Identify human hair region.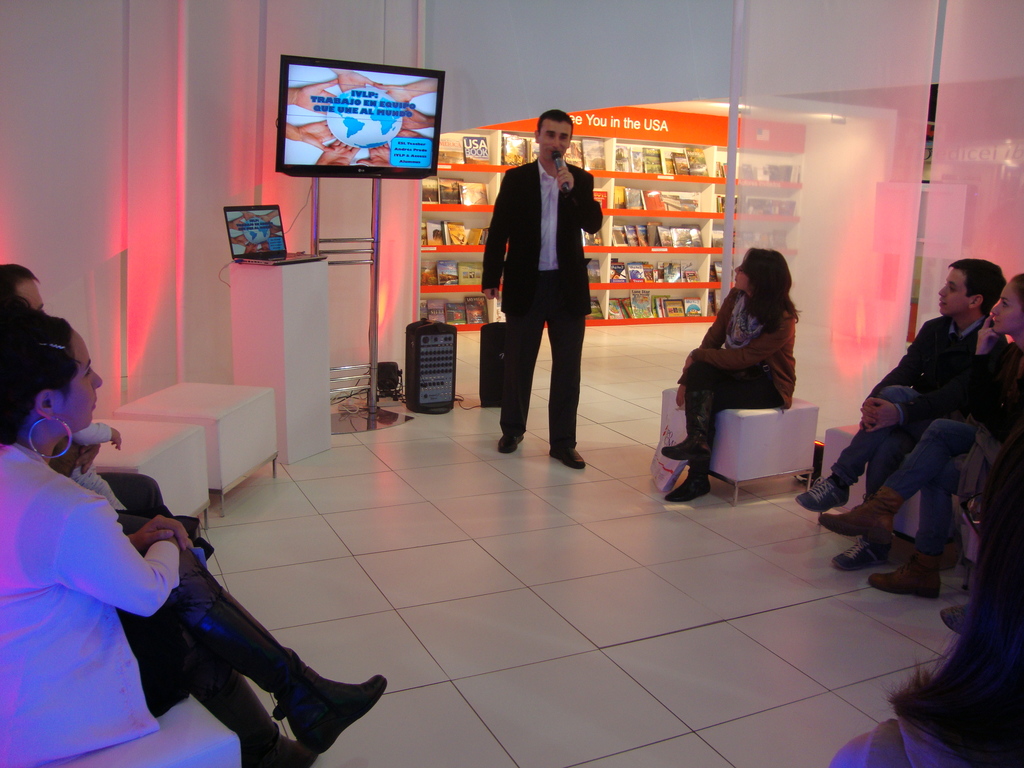
Region: [x1=537, y1=109, x2=573, y2=146].
